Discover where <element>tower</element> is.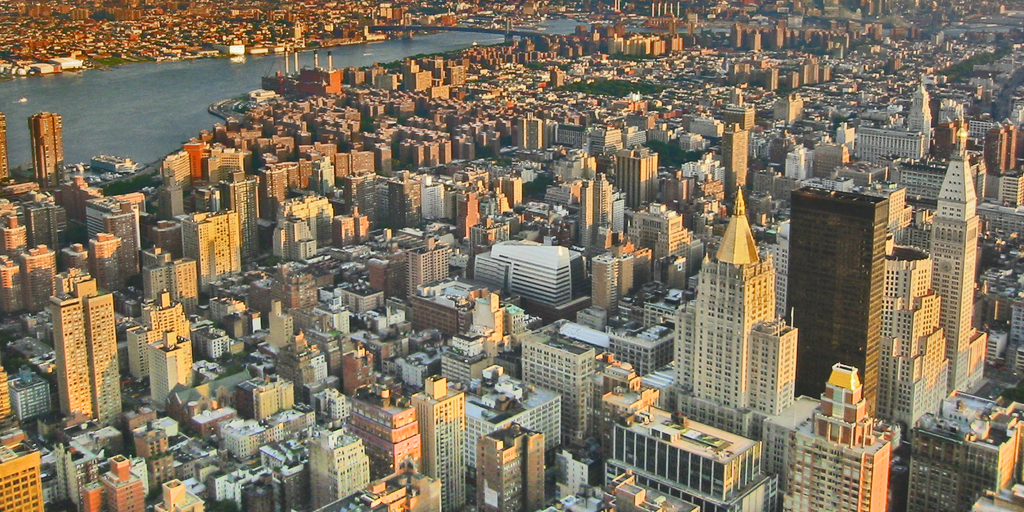
Discovered at (0, 216, 29, 251).
